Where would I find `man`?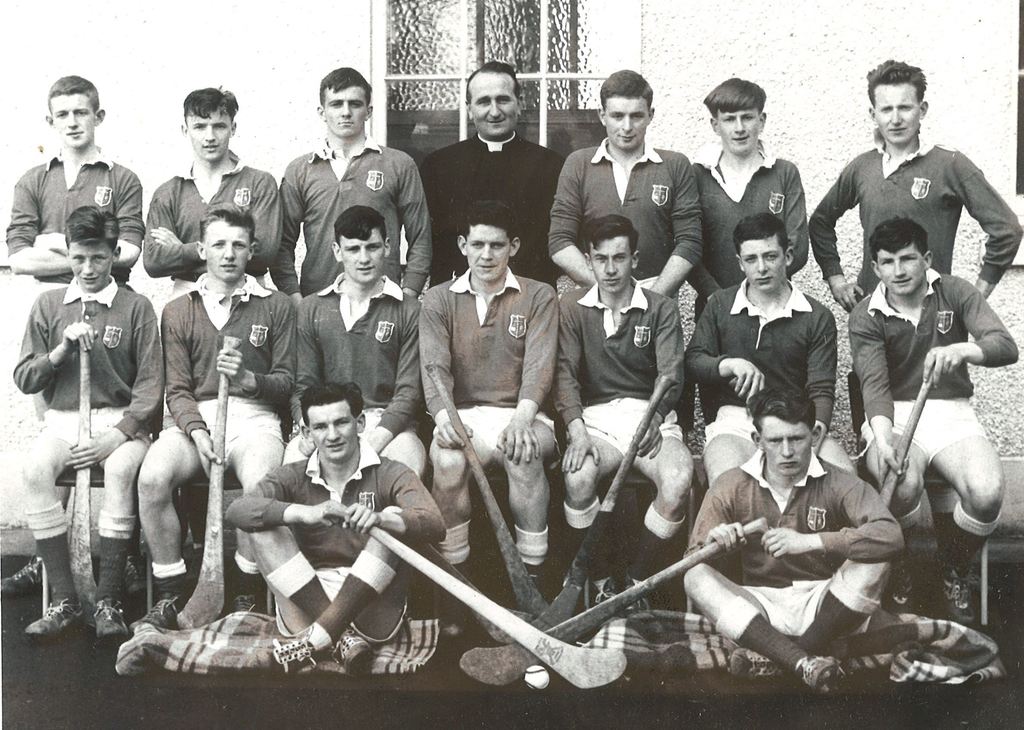
At 846:214:1019:621.
